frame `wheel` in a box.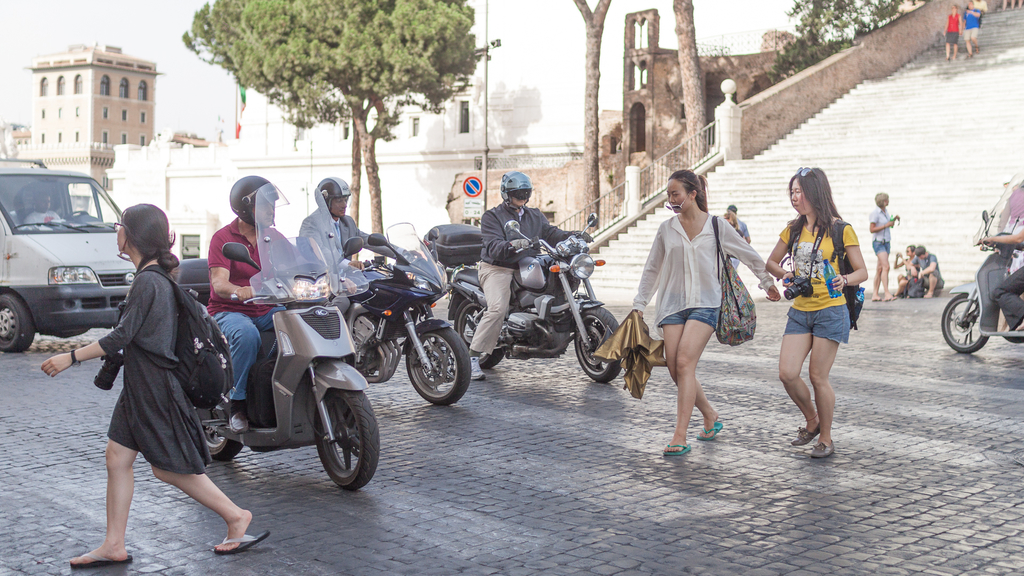
locate(407, 330, 471, 406).
